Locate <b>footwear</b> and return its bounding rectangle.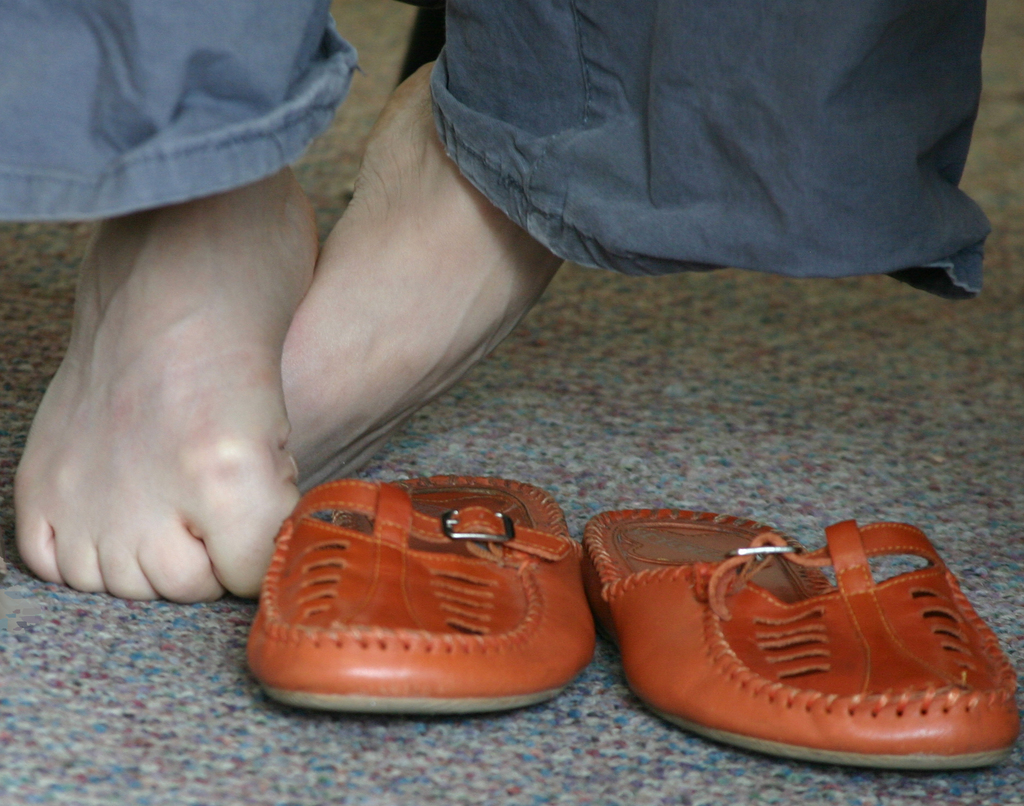
detection(624, 537, 986, 775).
